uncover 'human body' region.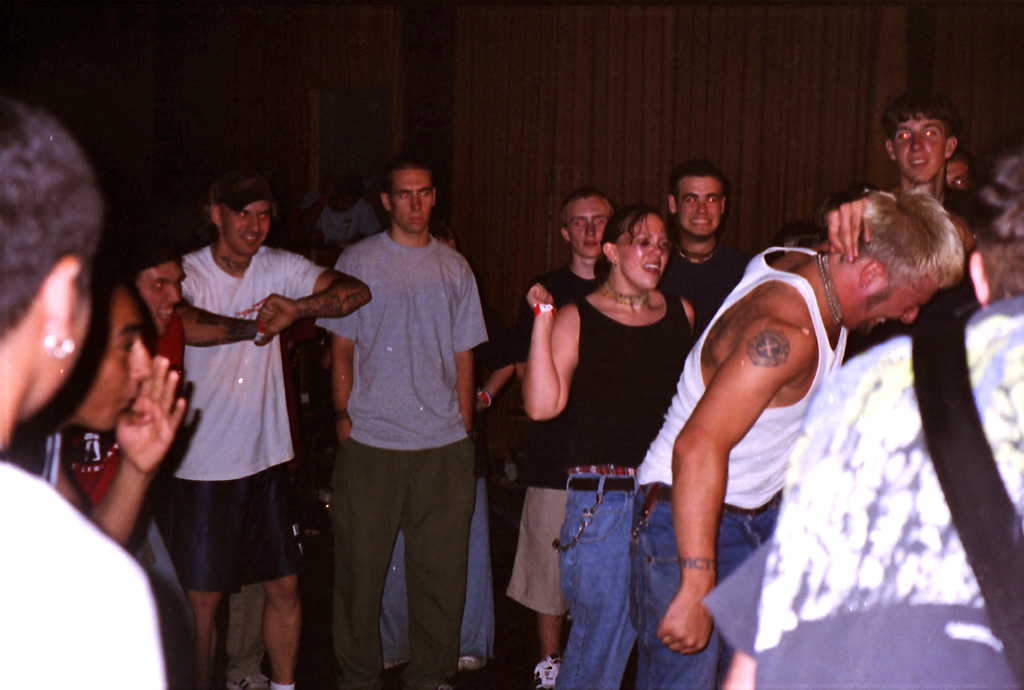
Uncovered: select_region(515, 182, 614, 689).
